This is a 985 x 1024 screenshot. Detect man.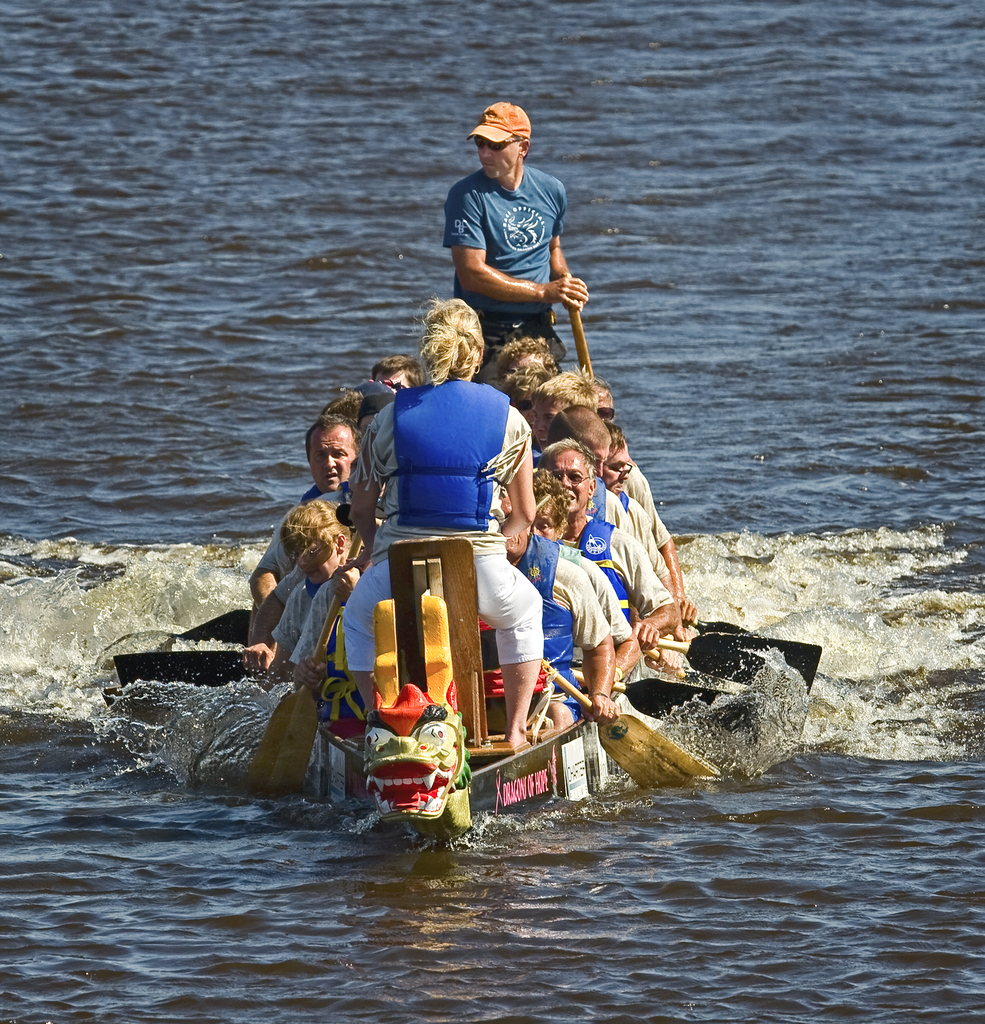
rect(371, 351, 420, 395).
